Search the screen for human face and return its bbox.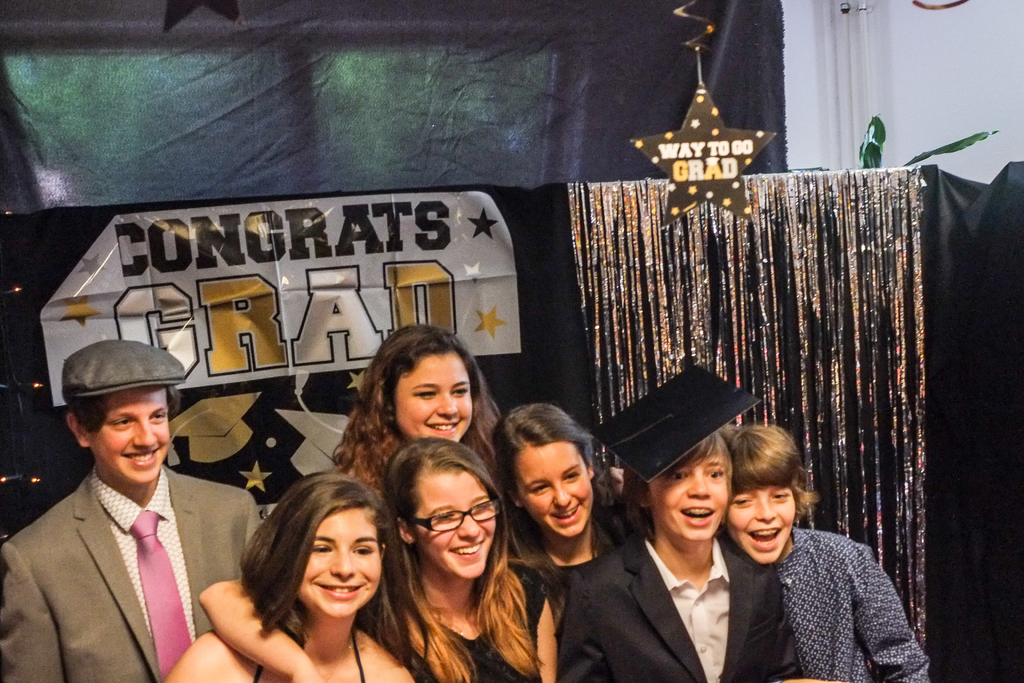
Found: 396/353/471/439.
